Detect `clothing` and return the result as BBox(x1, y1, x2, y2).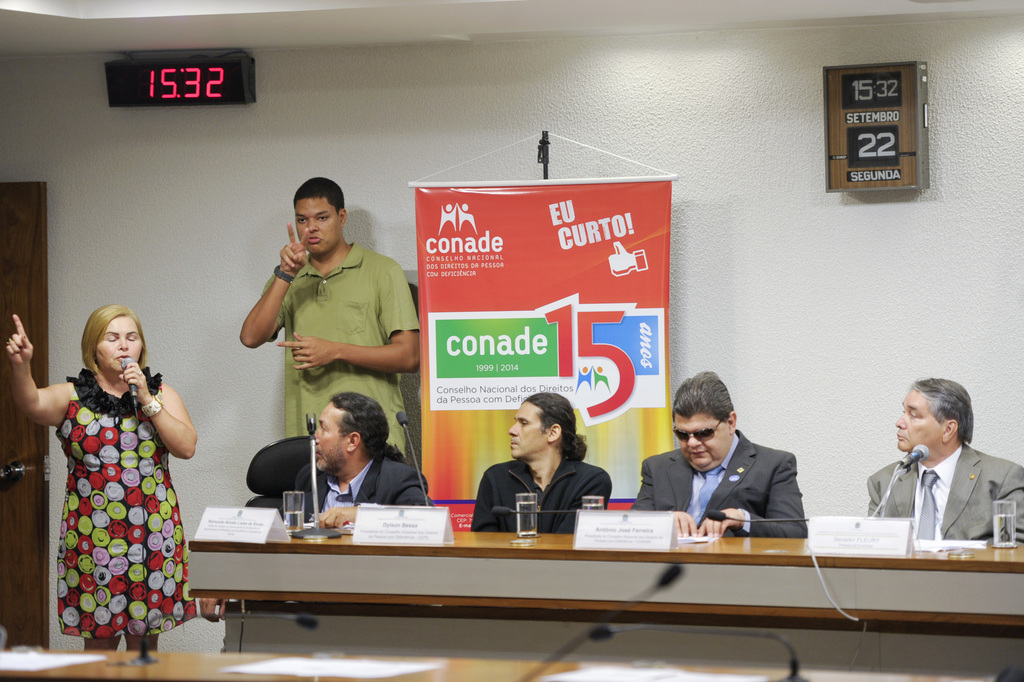
BBox(262, 243, 423, 459).
